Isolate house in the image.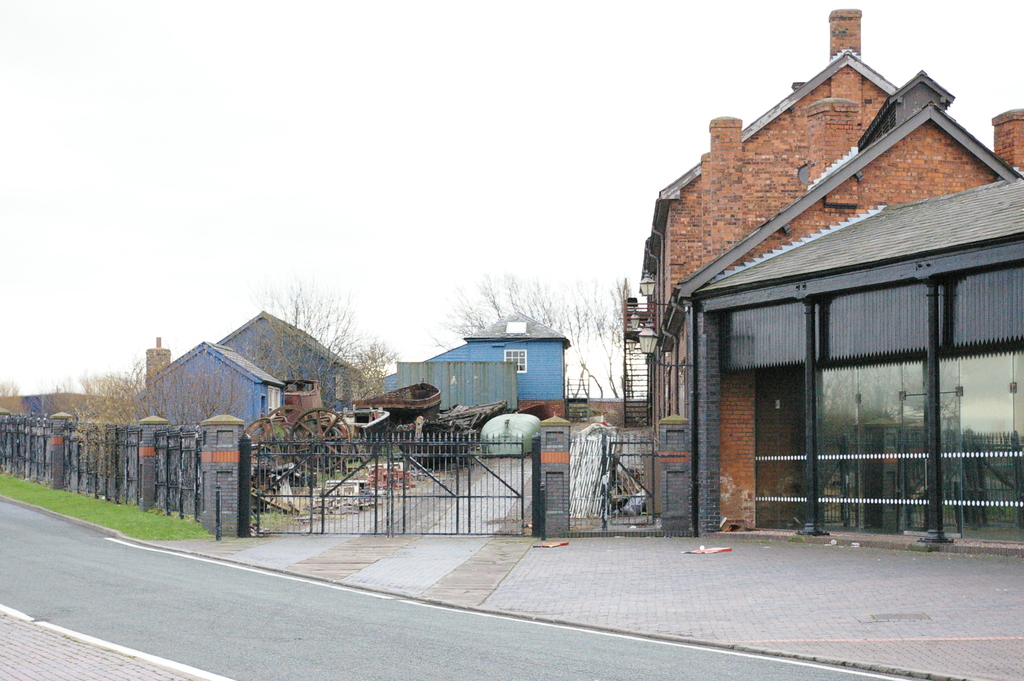
Isolated region: [640,10,1023,532].
